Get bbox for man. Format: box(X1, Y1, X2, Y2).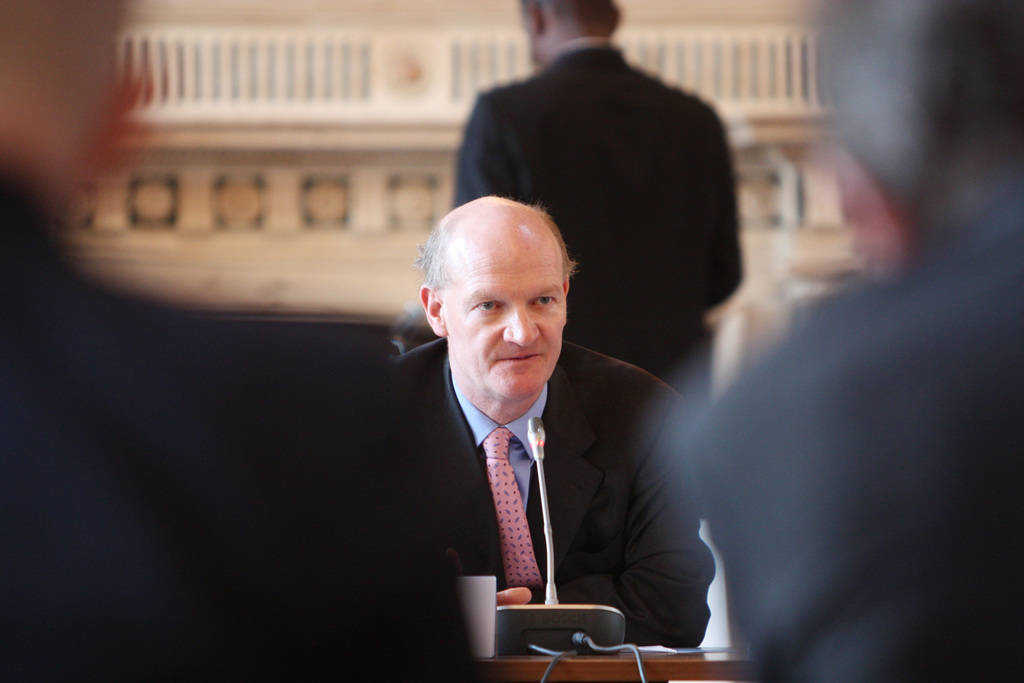
box(657, 0, 1023, 682).
